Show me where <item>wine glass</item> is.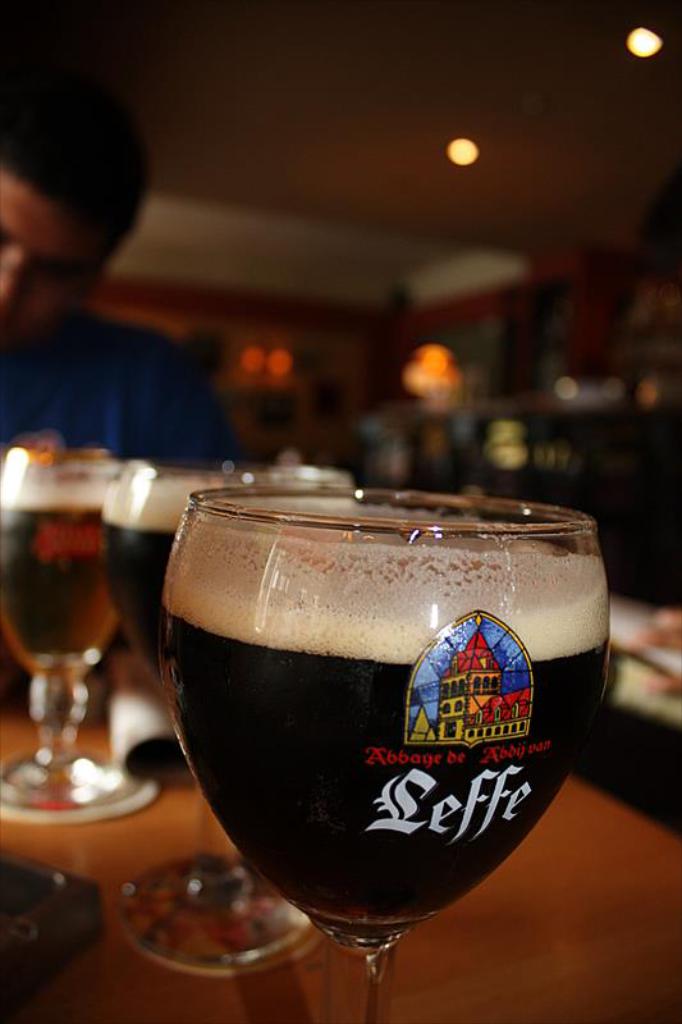
<item>wine glass</item> is at (left=0, top=444, right=145, bottom=822).
